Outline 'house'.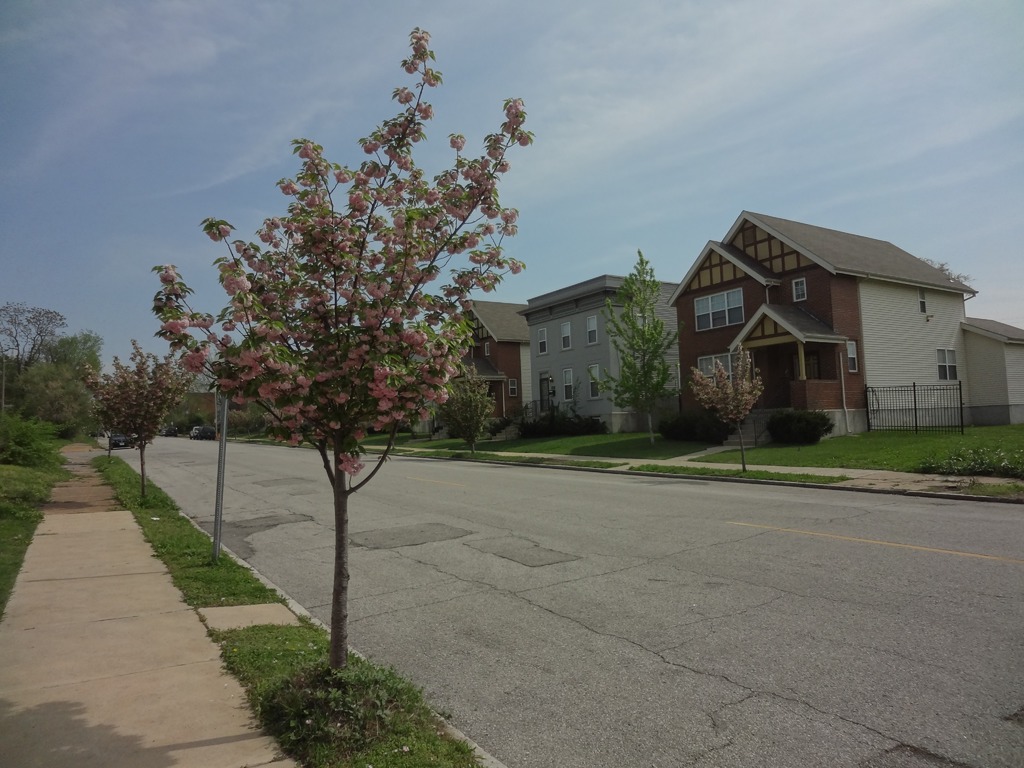
Outline: [514, 269, 682, 435].
